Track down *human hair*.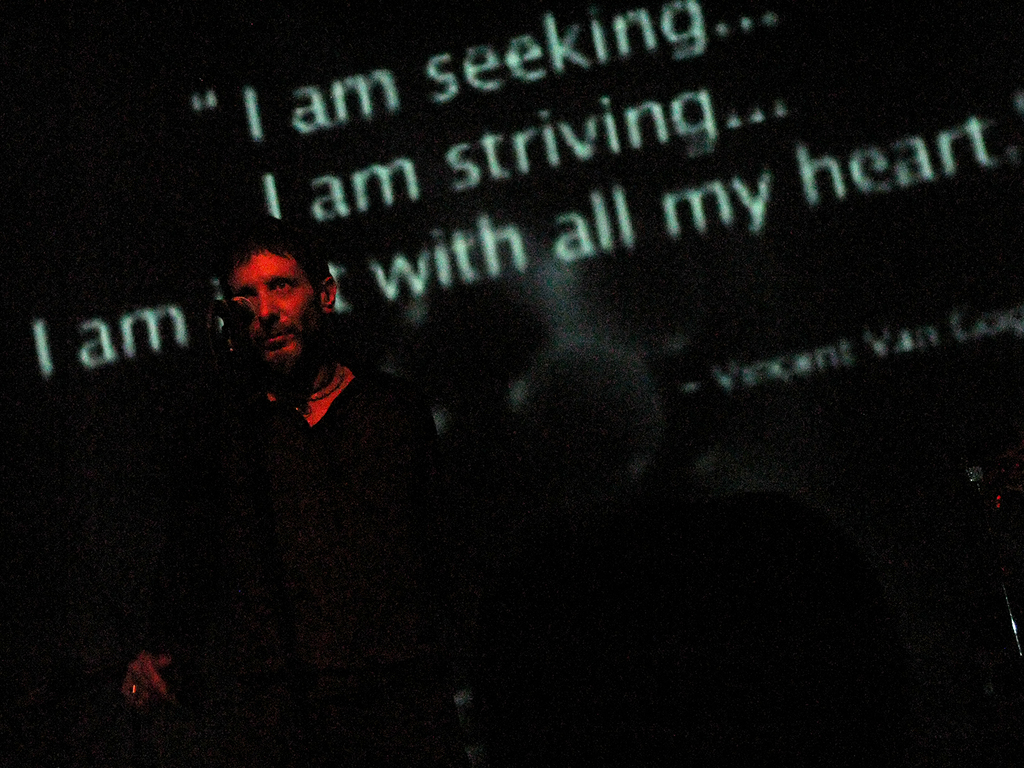
Tracked to (511,335,662,468).
